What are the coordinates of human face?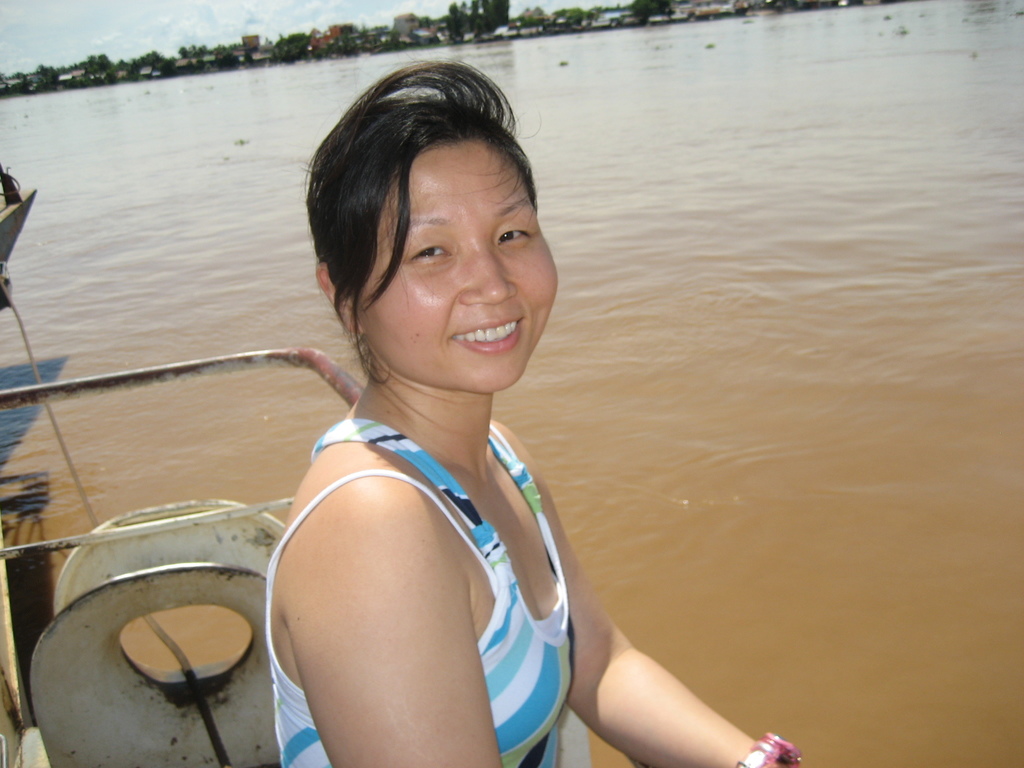
(350, 132, 562, 390).
